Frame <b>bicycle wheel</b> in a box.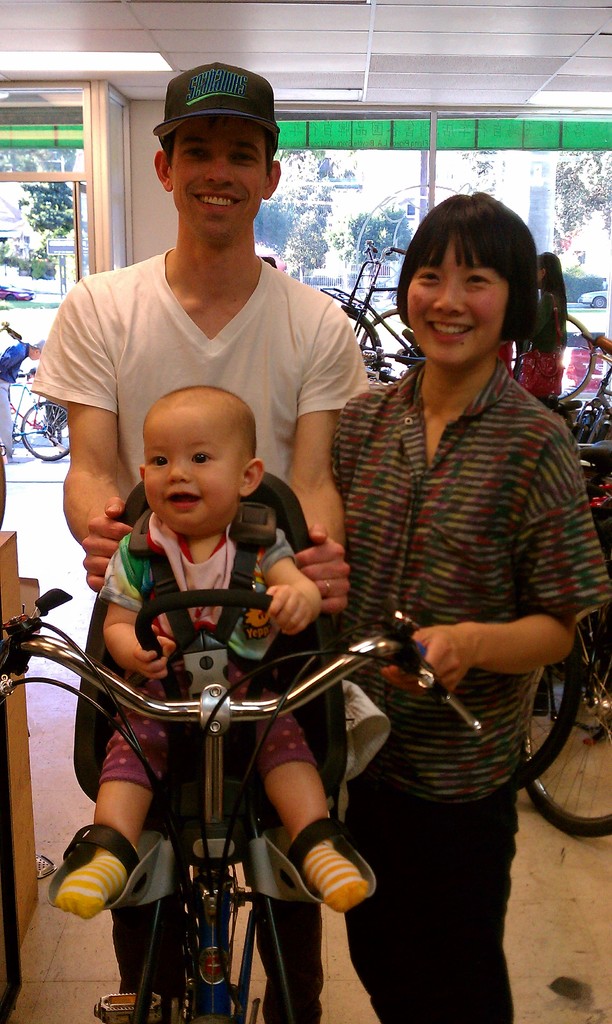
pyautogui.locateOnScreen(358, 305, 414, 391).
